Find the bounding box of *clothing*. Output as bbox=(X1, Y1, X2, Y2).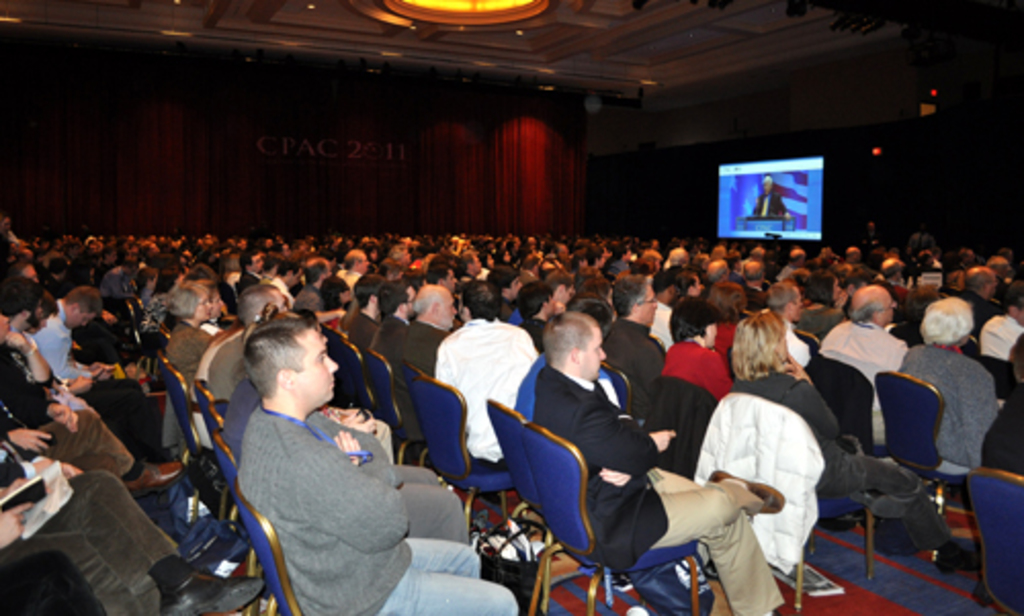
bbox=(530, 362, 782, 614).
